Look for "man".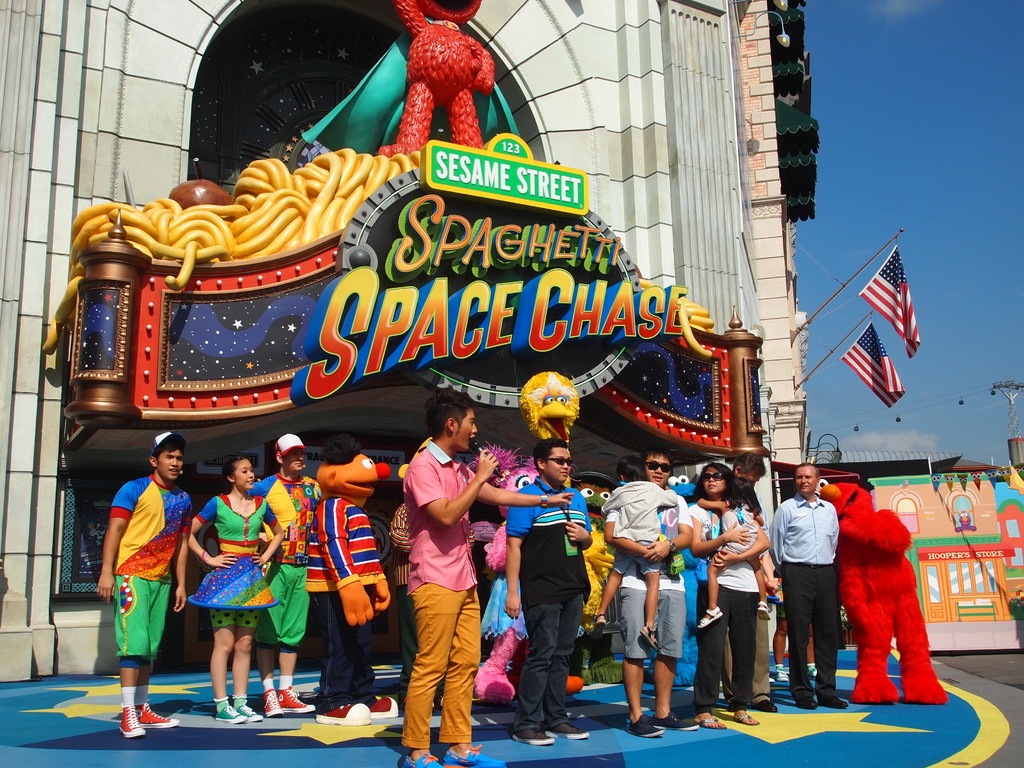
Found: 771, 463, 847, 710.
